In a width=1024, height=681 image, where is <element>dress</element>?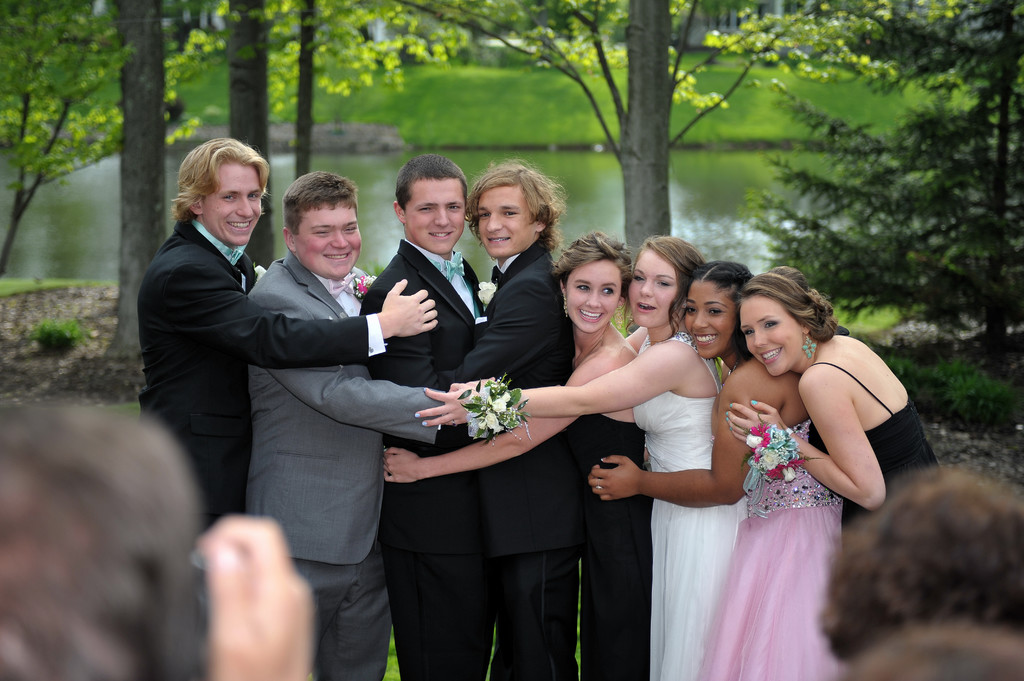
{"left": 630, "top": 335, "right": 746, "bottom": 680}.
